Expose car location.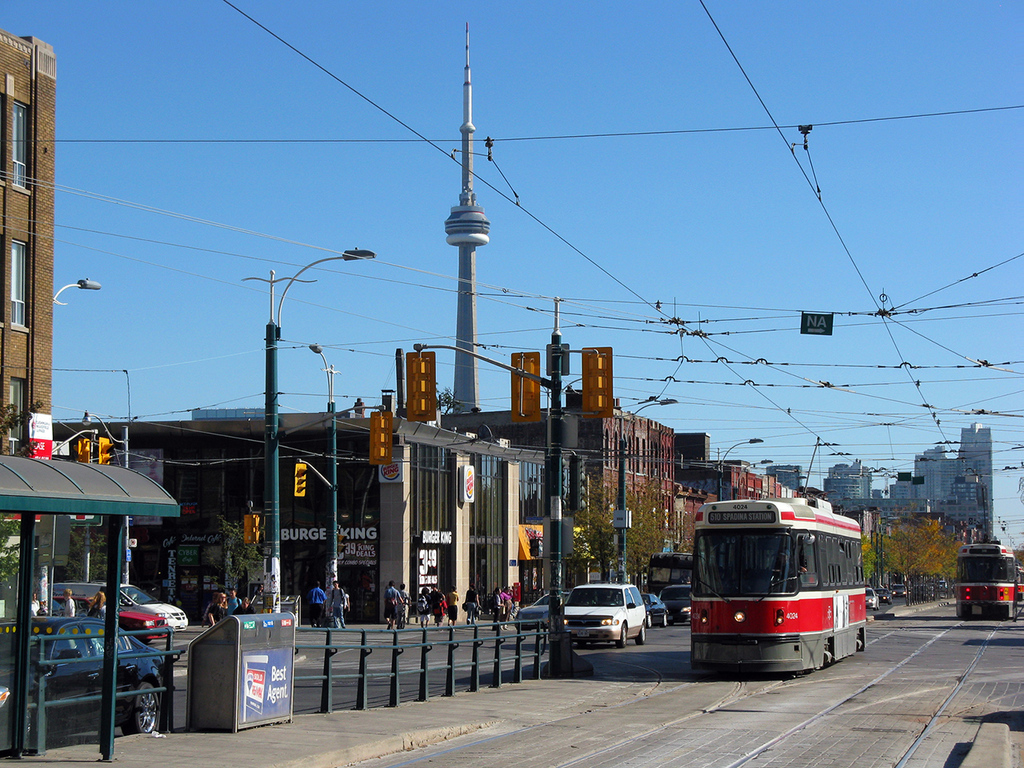
Exposed at bbox(660, 584, 693, 626).
